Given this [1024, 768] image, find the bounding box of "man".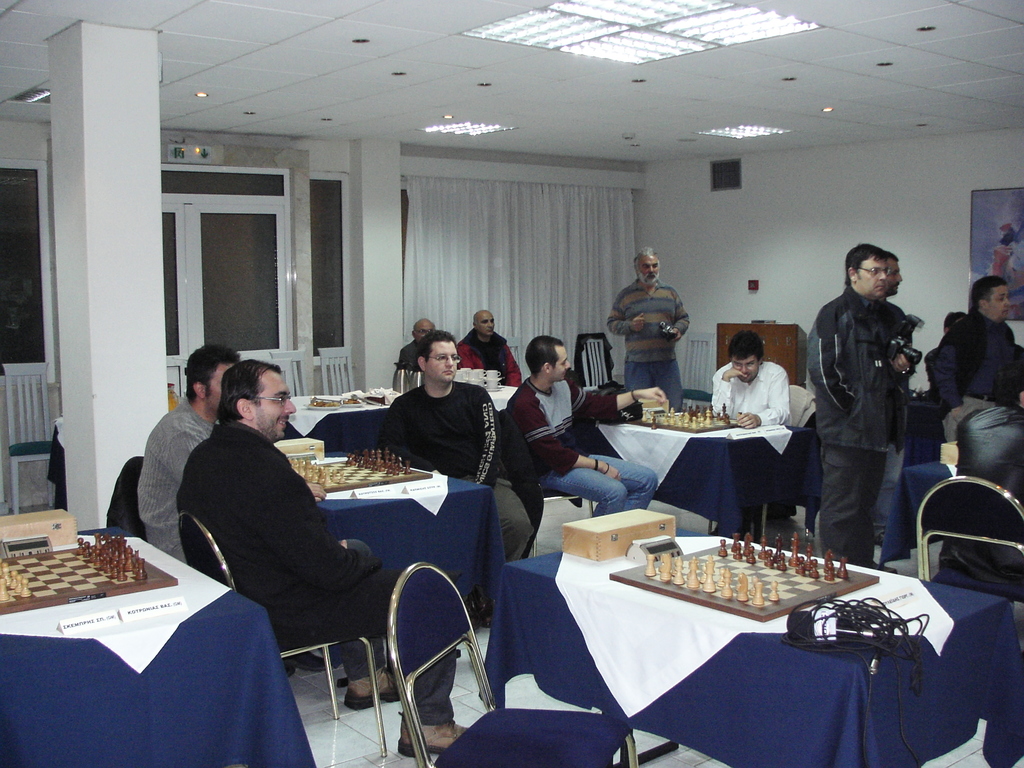
box(365, 337, 509, 506).
